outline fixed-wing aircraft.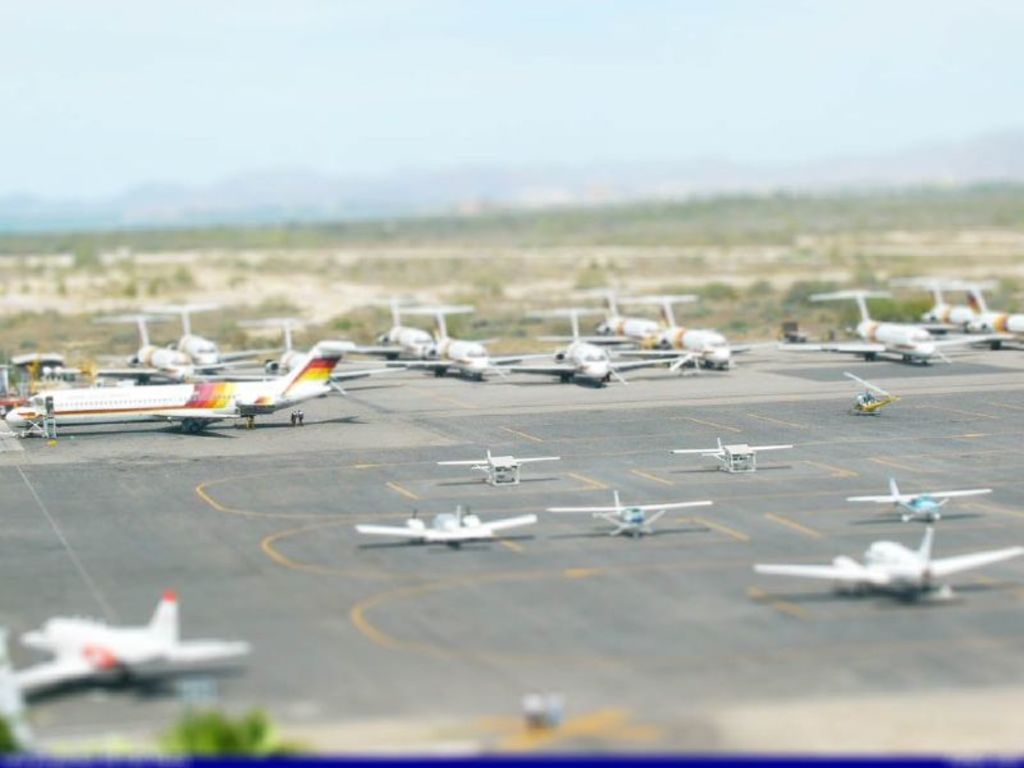
Outline: crop(389, 307, 558, 383).
